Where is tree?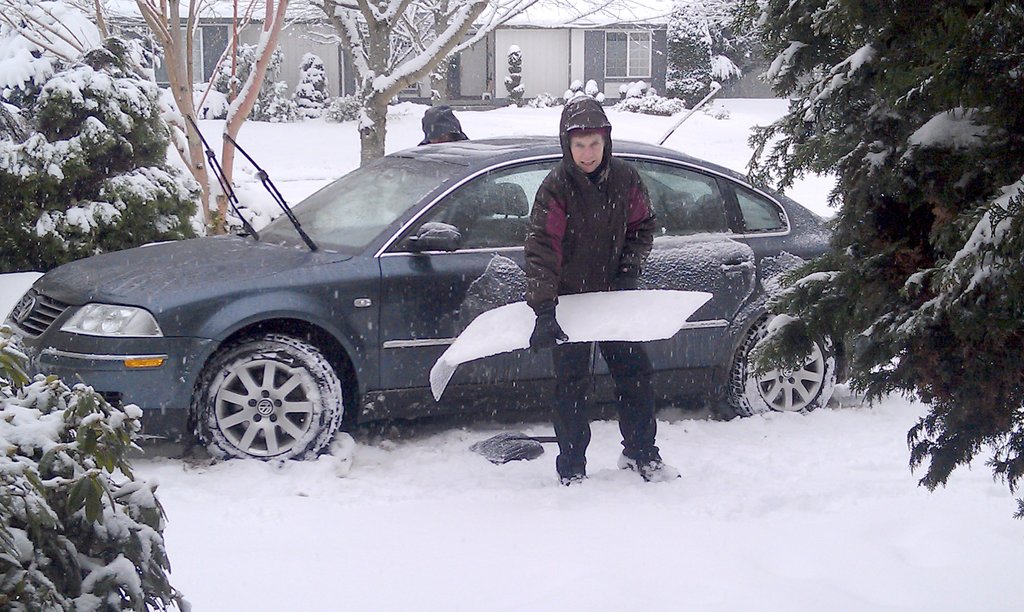
x1=0 y1=320 x2=188 y2=611.
